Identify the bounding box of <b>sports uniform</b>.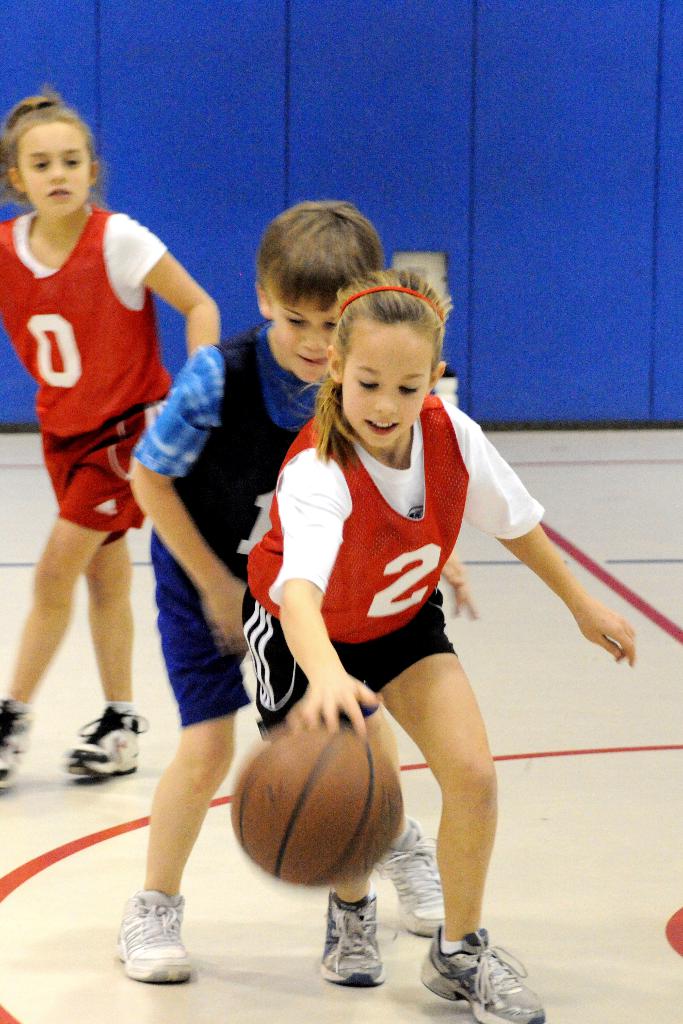
x1=8 y1=124 x2=214 y2=797.
